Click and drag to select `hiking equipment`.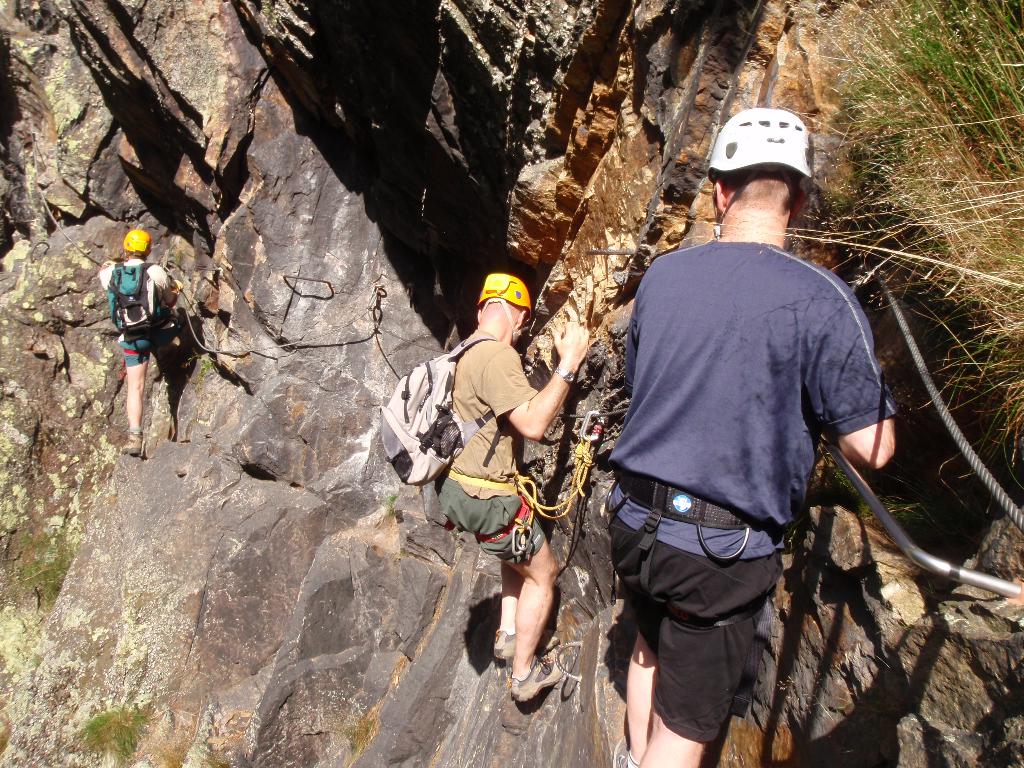
Selection: 474, 270, 536, 322.
